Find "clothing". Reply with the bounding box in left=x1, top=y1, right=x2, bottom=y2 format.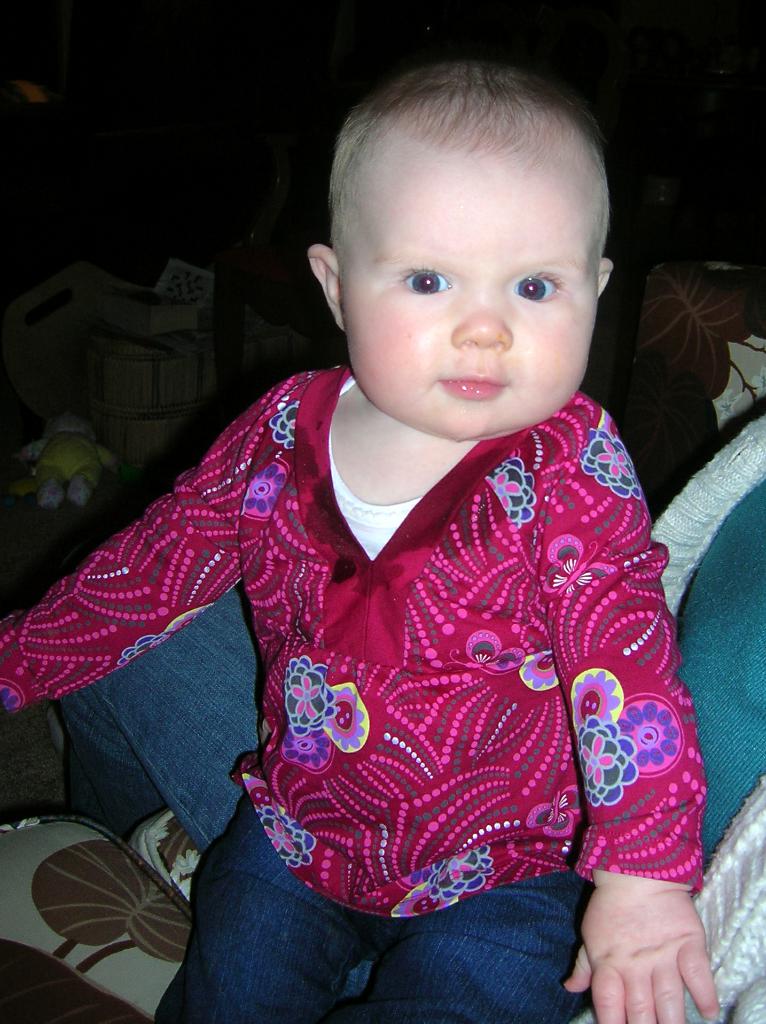
left=0, top=355, right=714, bottom=1023.
